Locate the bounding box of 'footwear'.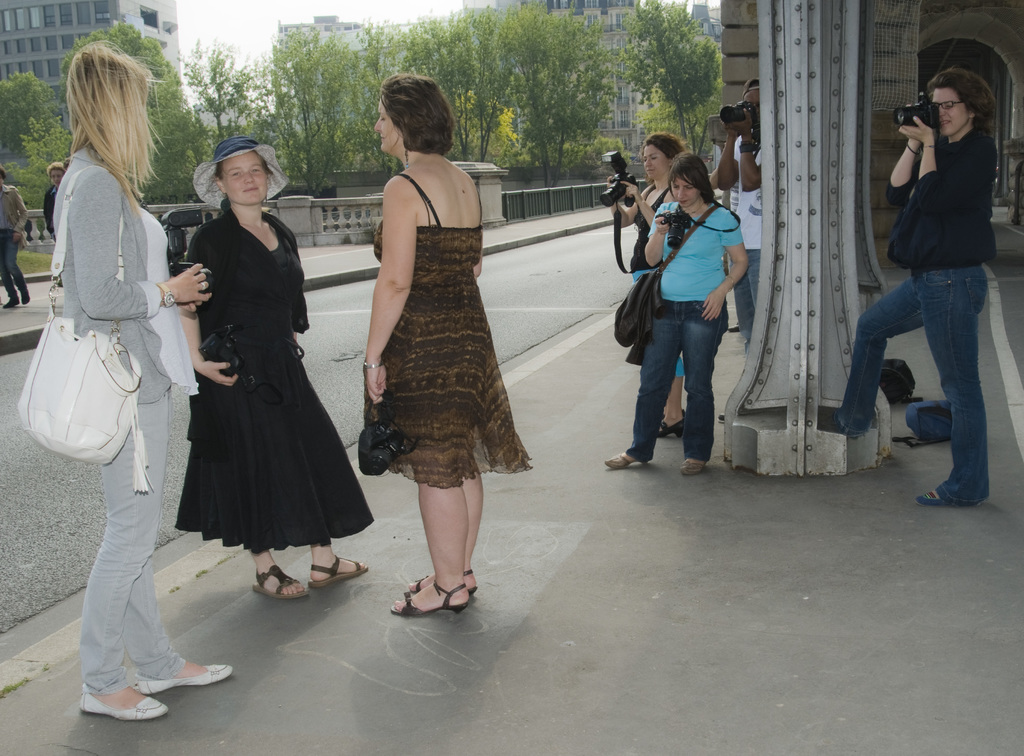
Bounding box: 305,553,372,588.
